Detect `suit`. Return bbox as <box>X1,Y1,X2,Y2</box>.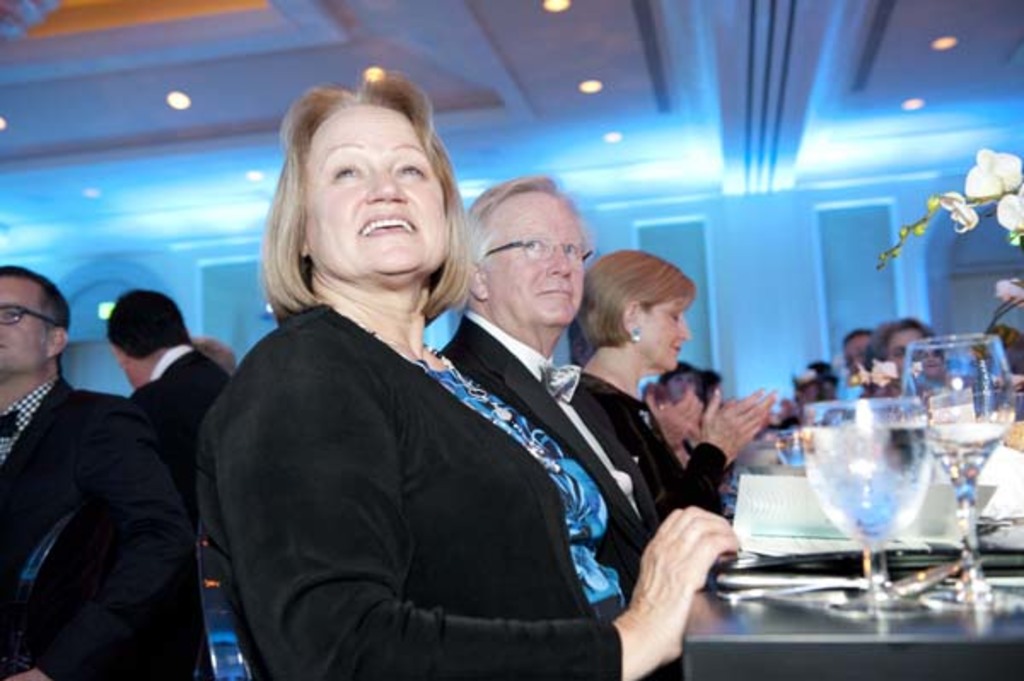
<box>128,341,229,539</box>.
